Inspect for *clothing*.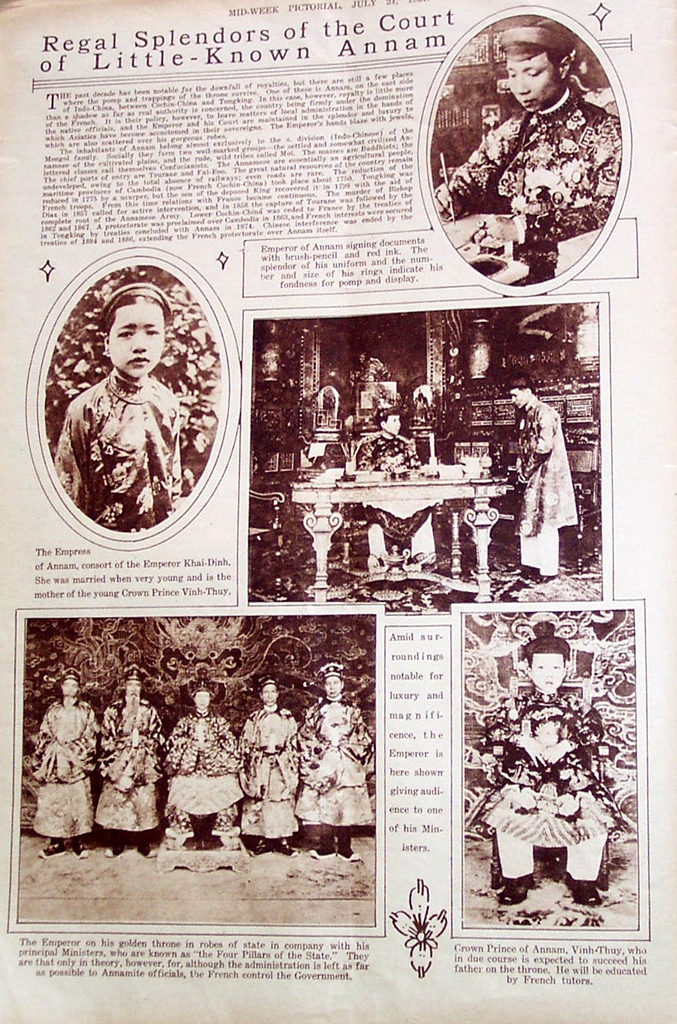
Inspection: 30,696,97,844.
